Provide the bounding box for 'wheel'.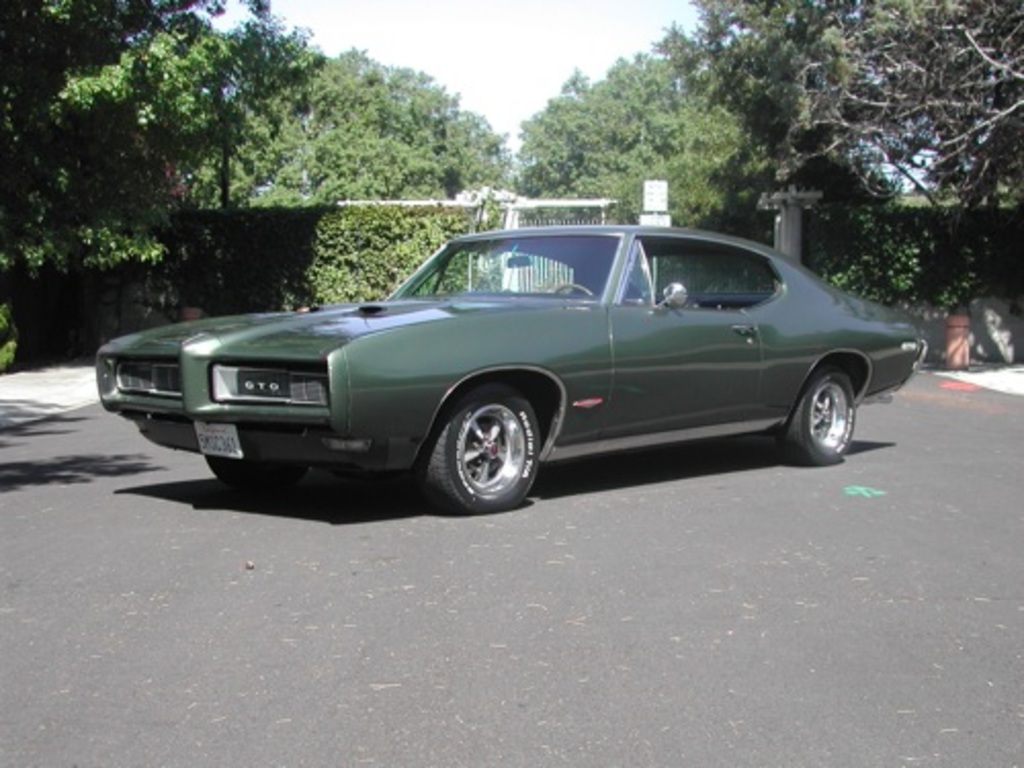
bbox=[780, 365, 862, 463].
